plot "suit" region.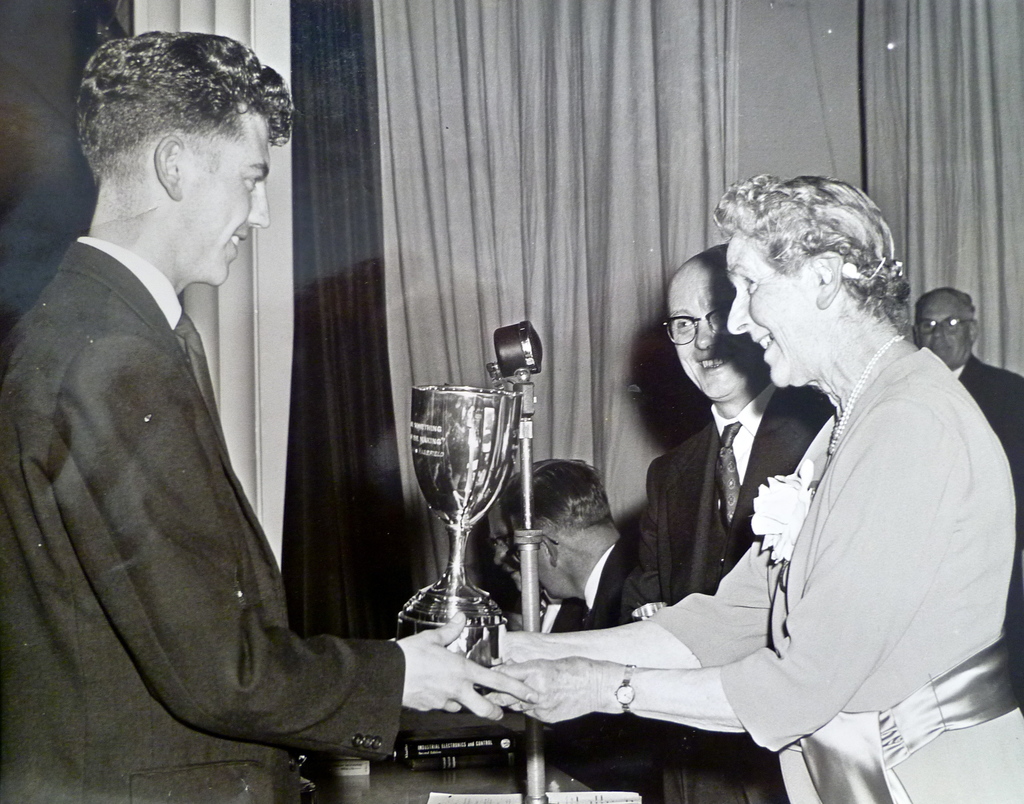
Plotted at {"left": 621, "top": 382, "right": 832, "bottom": 803}.
